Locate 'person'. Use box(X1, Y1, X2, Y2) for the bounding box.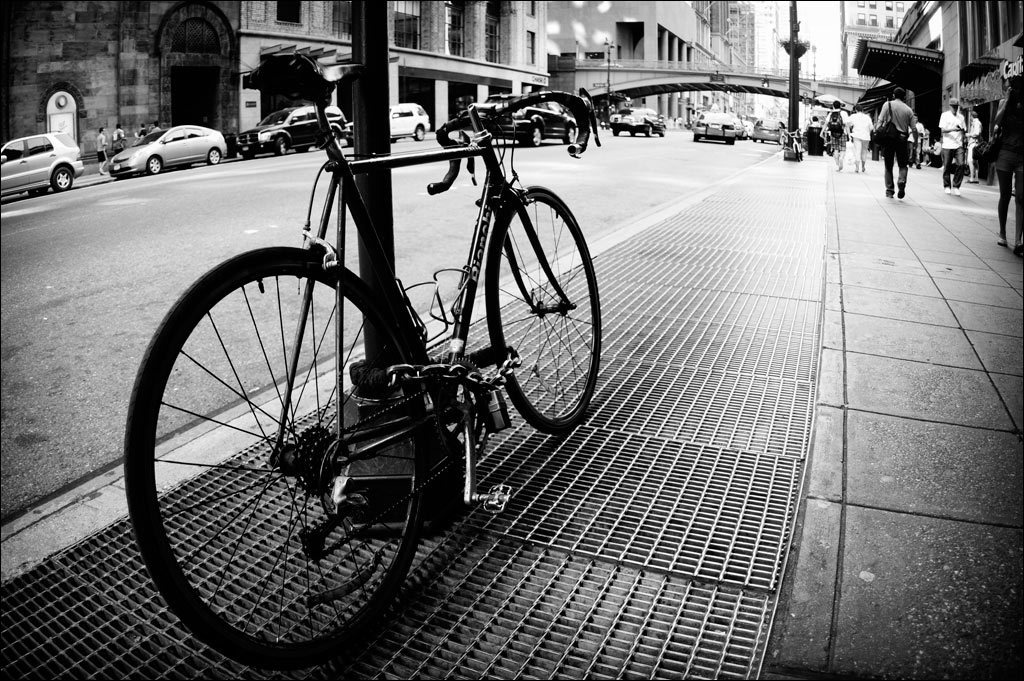
box(931, 139, 943, 170).
